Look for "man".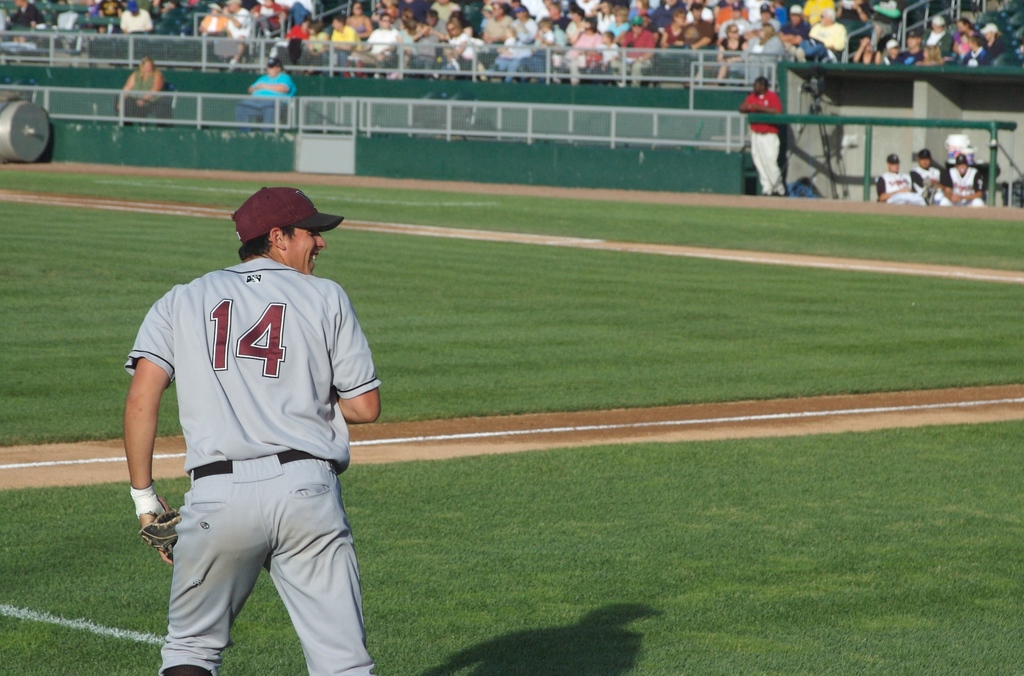
Found: x1=433, y1=0, x2=458, y2=21.
